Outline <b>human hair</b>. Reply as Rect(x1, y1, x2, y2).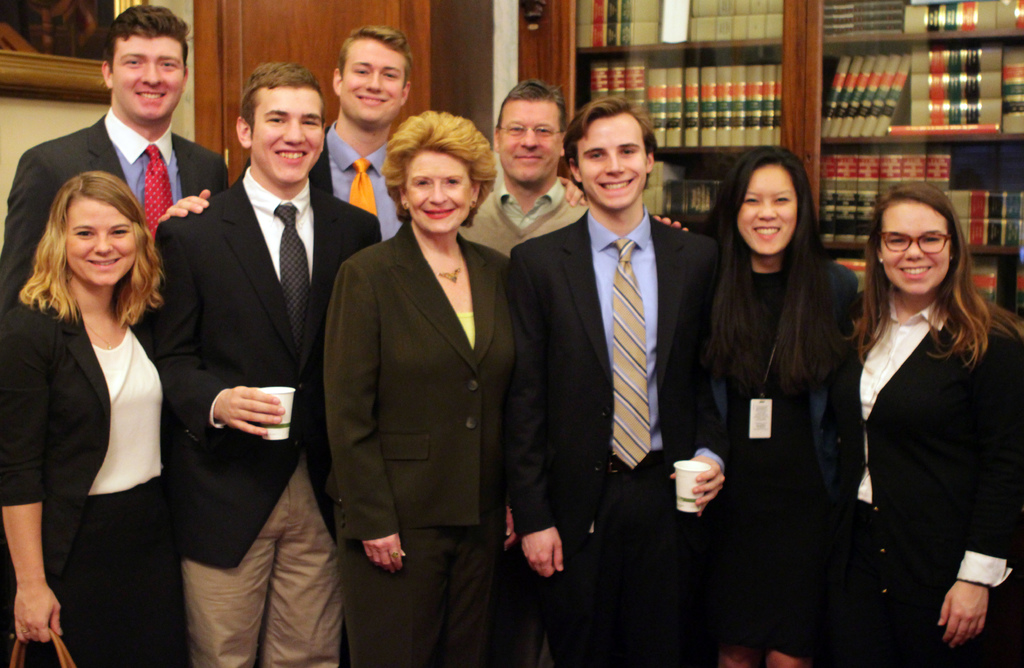
Rect(493, 80, 570, 138).
